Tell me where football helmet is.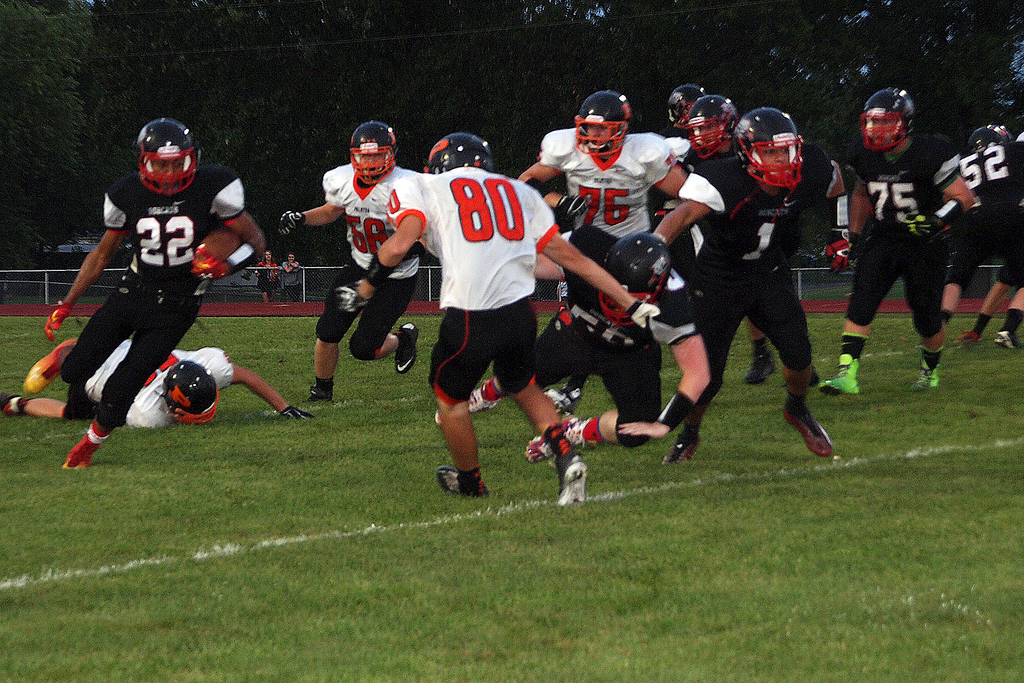
football helmet is at 141,117,193,194.
